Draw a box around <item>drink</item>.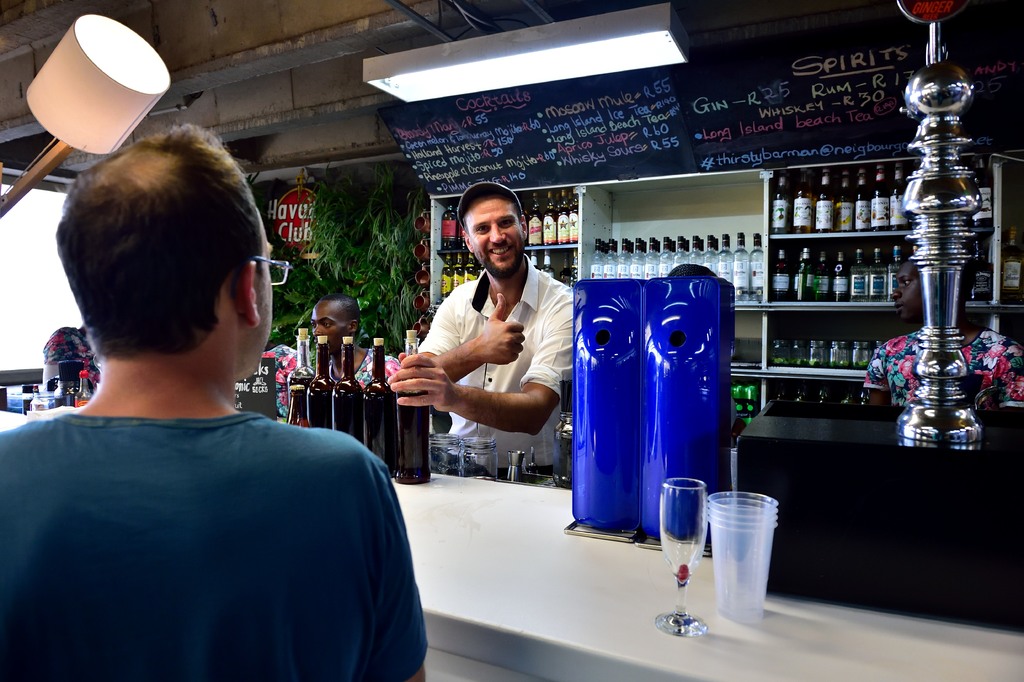
x1=305, y1=337, x2=334, y2=425.
